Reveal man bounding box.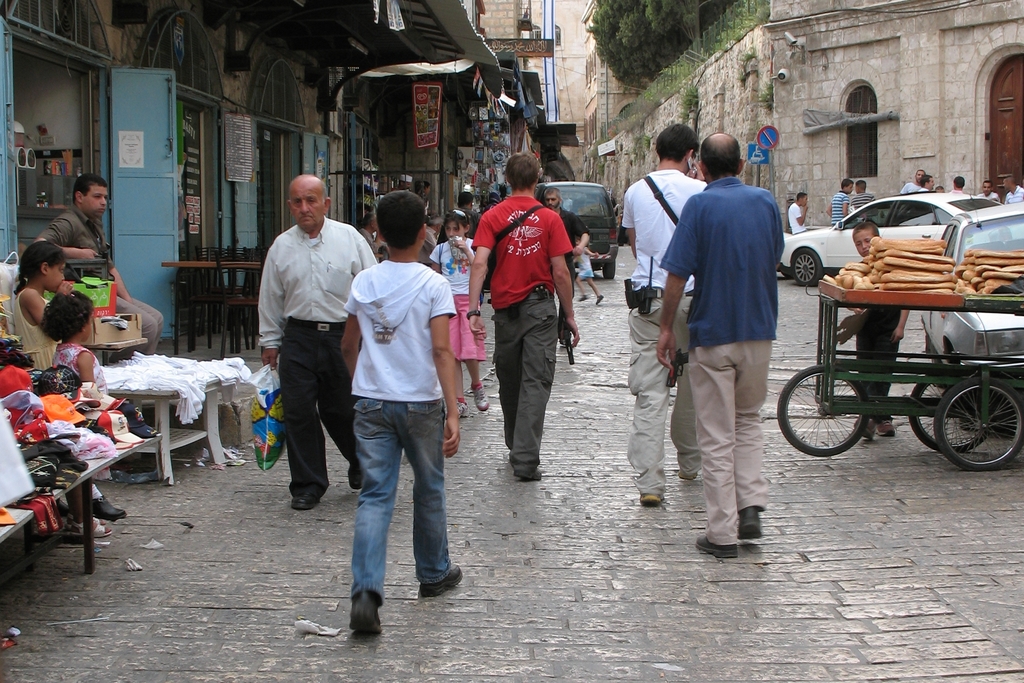
Revealed: region(1000, 177, 1023, 201).
